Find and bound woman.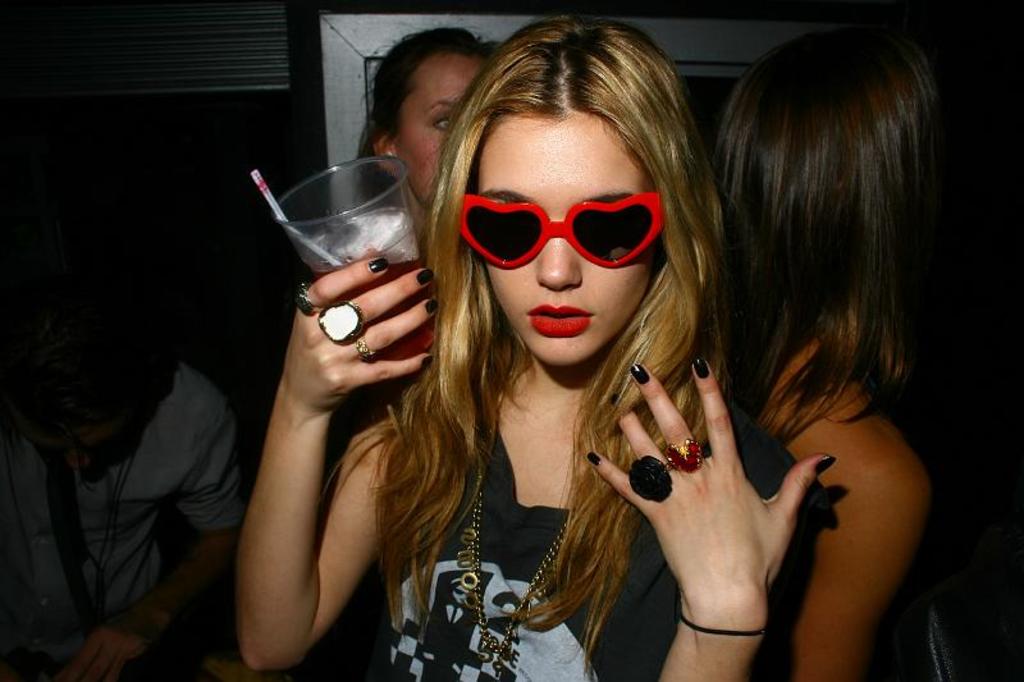
Bound: 352, 28, 498, 252.
